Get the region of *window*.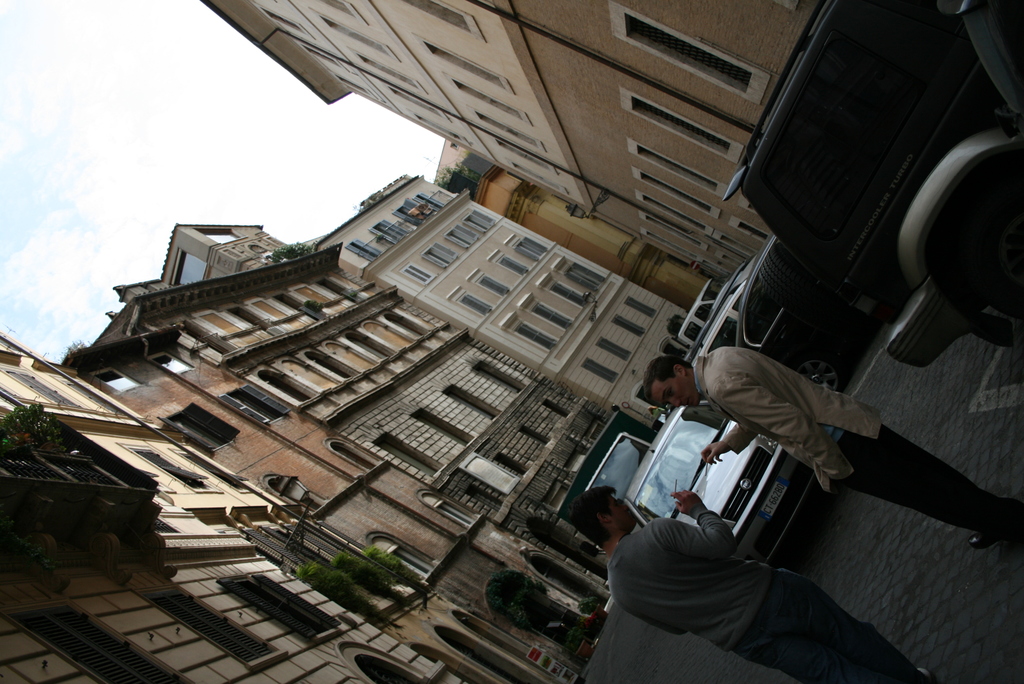
(left=490, top=253, right=526, bottom=278).
